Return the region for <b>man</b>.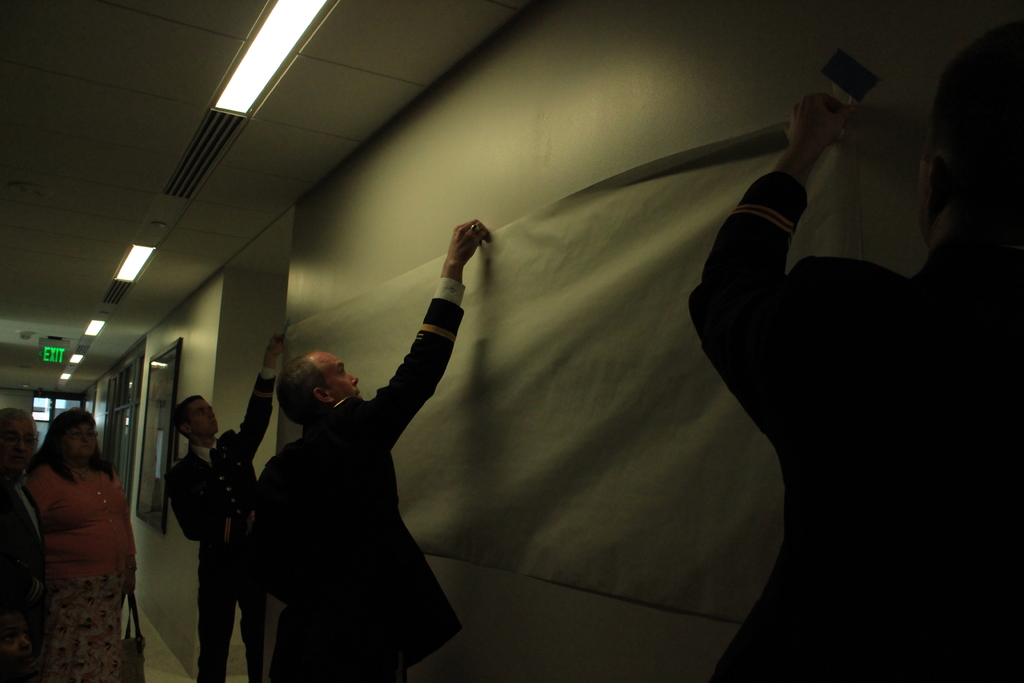
<box>0,409,49,682</box>.
